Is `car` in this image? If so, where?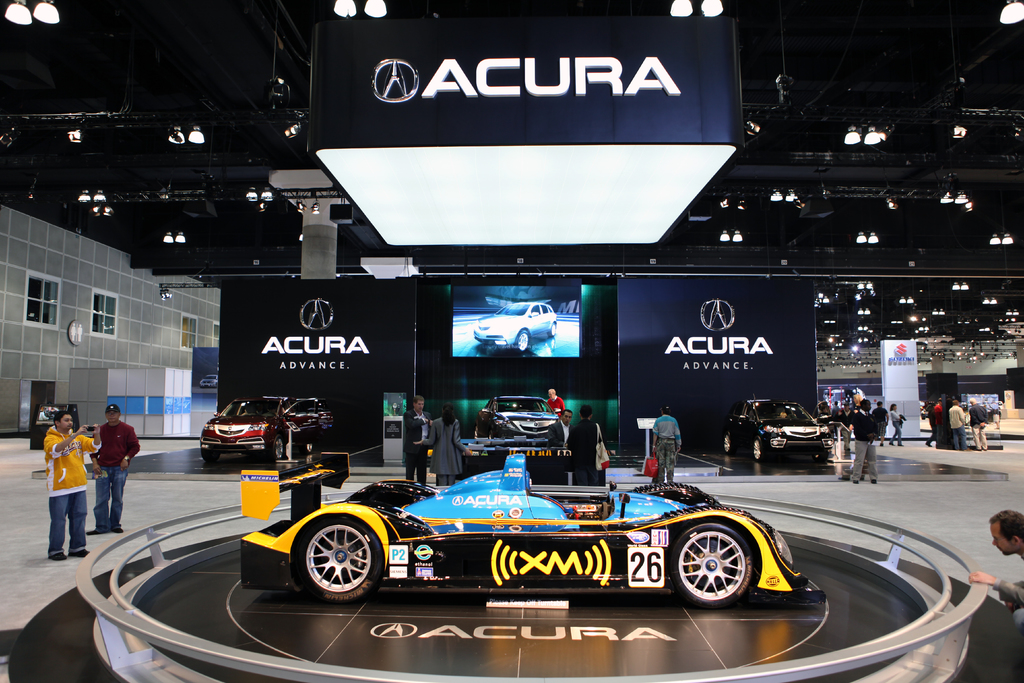
Yes, at 238, 449, 829, 605.
